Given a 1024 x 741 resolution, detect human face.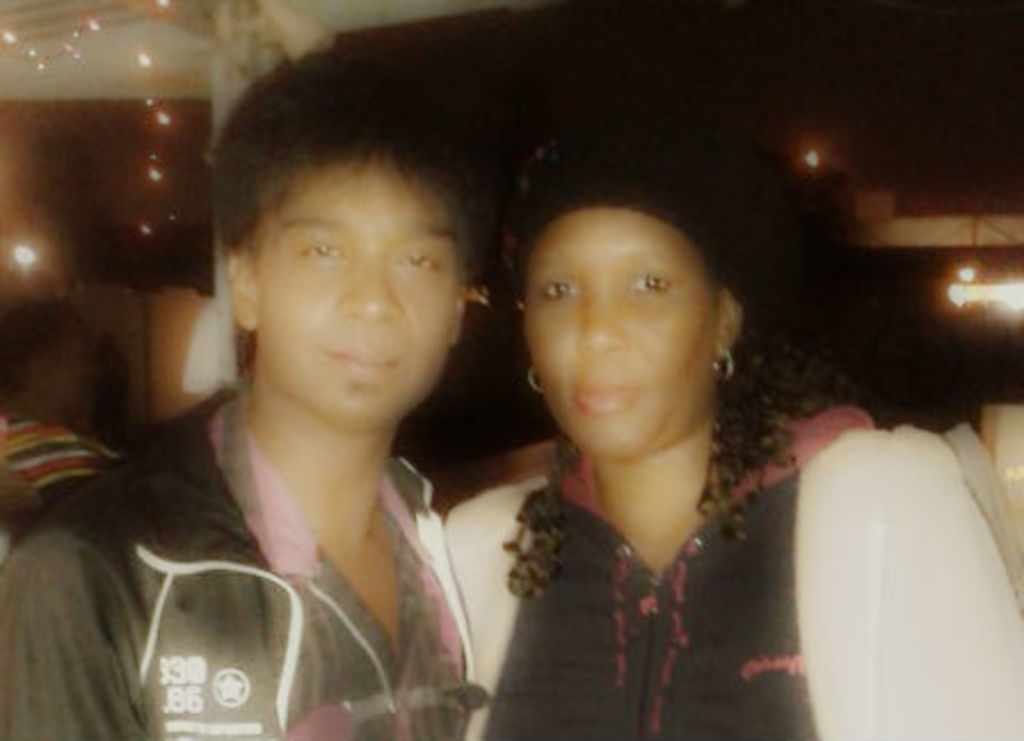
[263, 151, 469, 425].
